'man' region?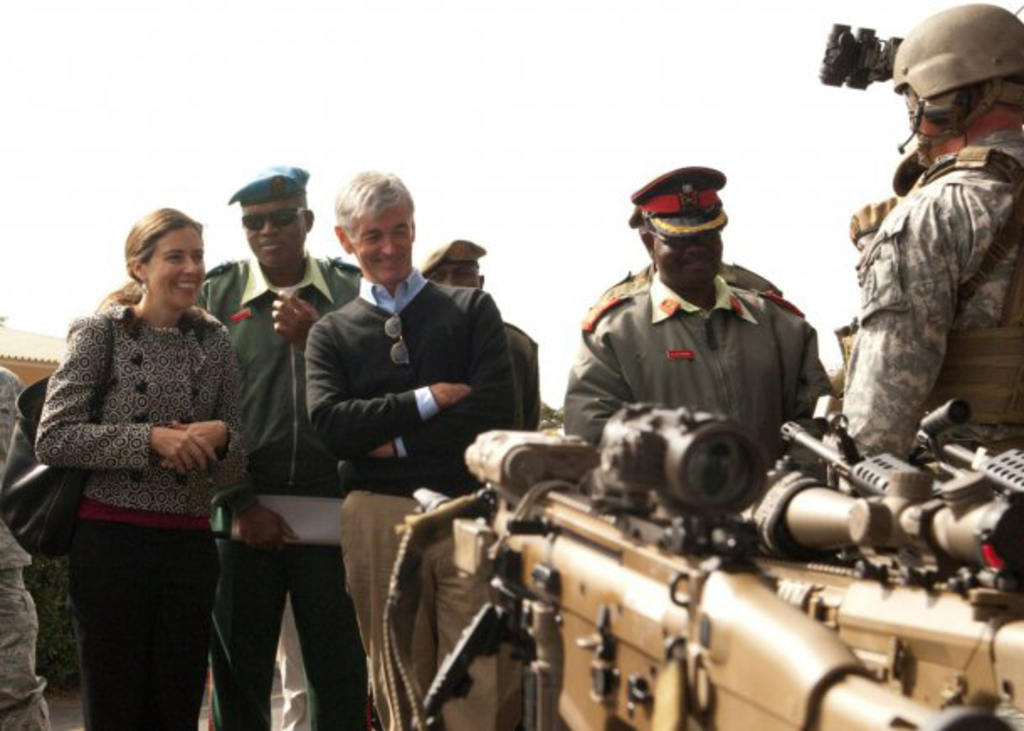
region(415, 240, 550, 434)
